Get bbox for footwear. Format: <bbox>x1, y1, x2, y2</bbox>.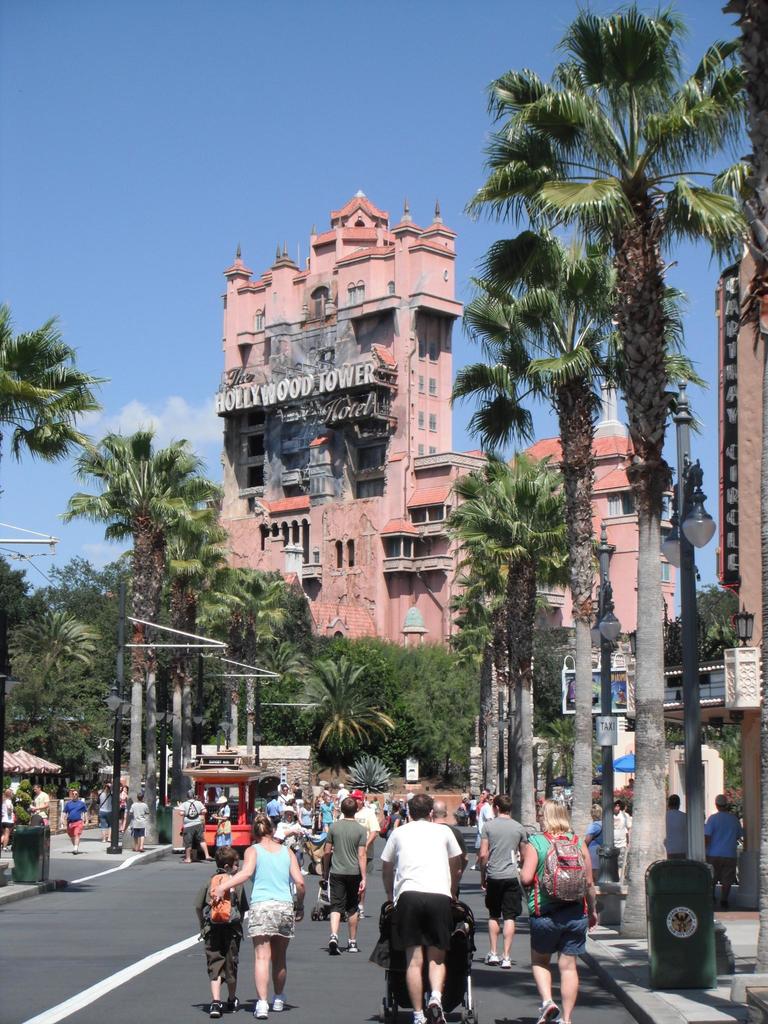
<bbox>289, 879, 298, 895</bbox>.
